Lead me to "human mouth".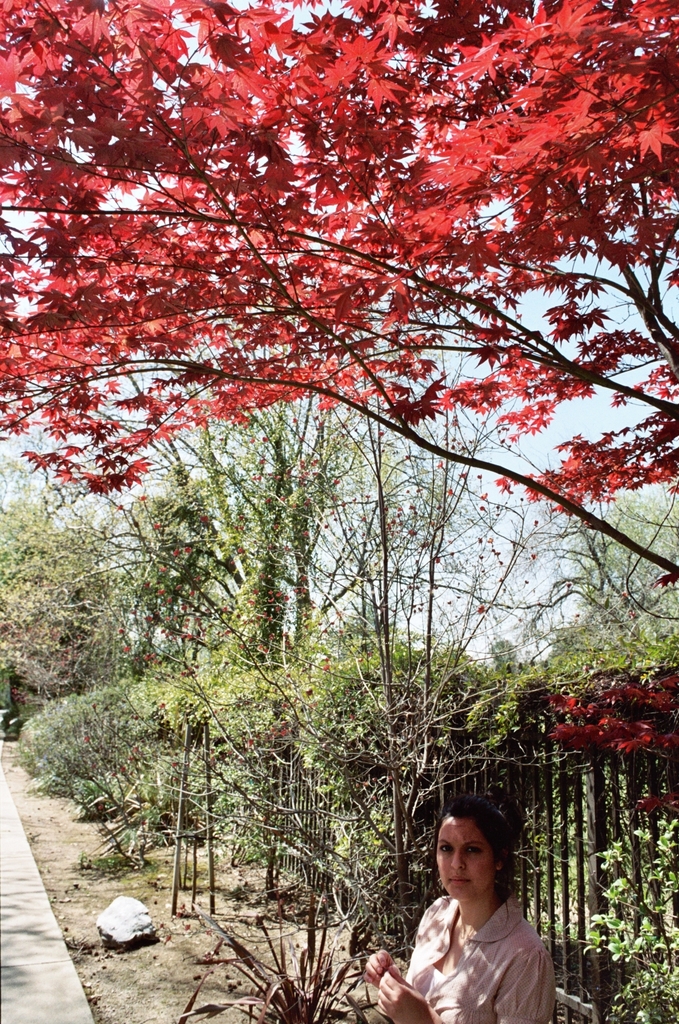
Lead to locate(447, 870, 473, 891).
